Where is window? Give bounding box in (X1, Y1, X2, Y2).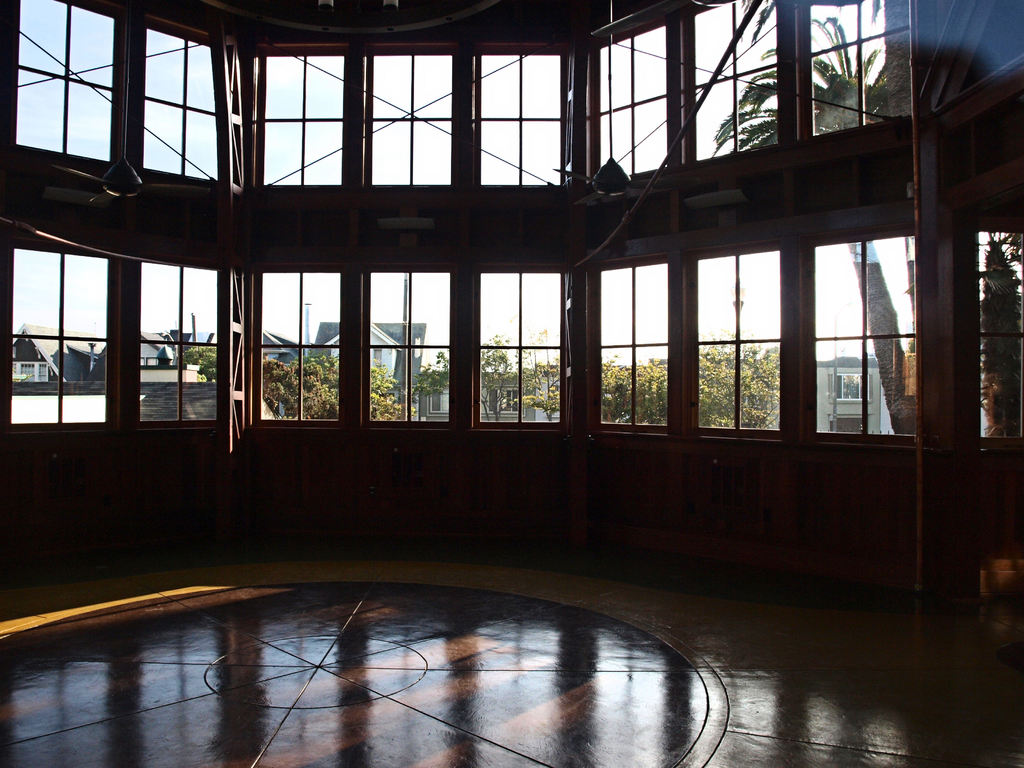
(591, 247, 678, 439).
